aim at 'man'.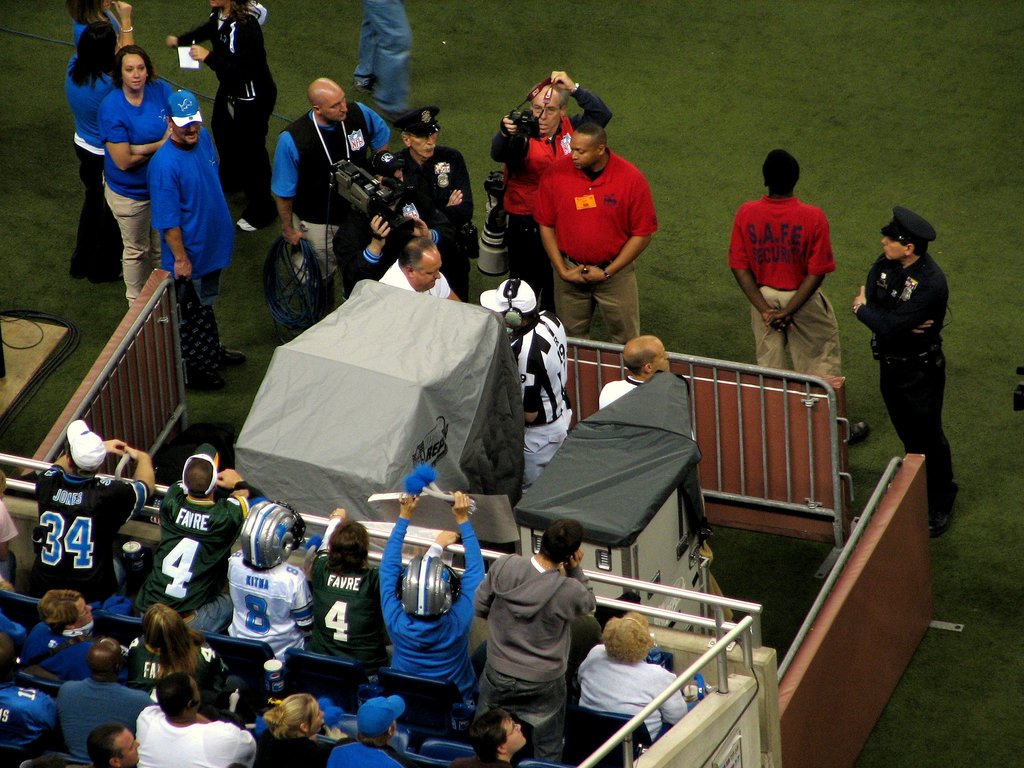
Aimed at select_region(492, 68, 615, 323).
